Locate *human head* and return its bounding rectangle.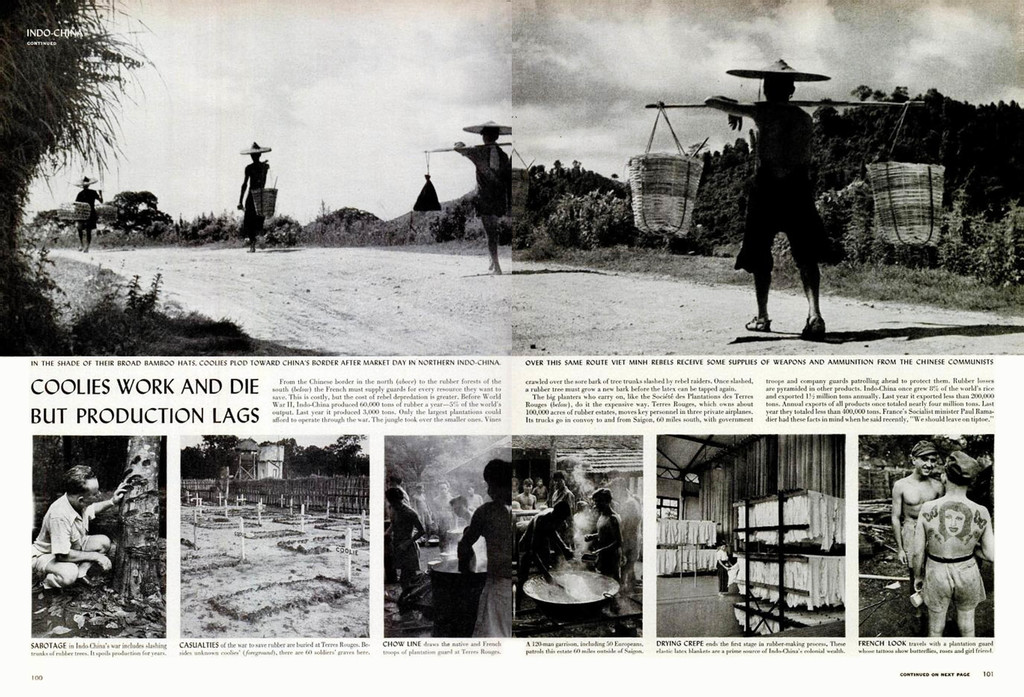
590, 488, 612, 512.
